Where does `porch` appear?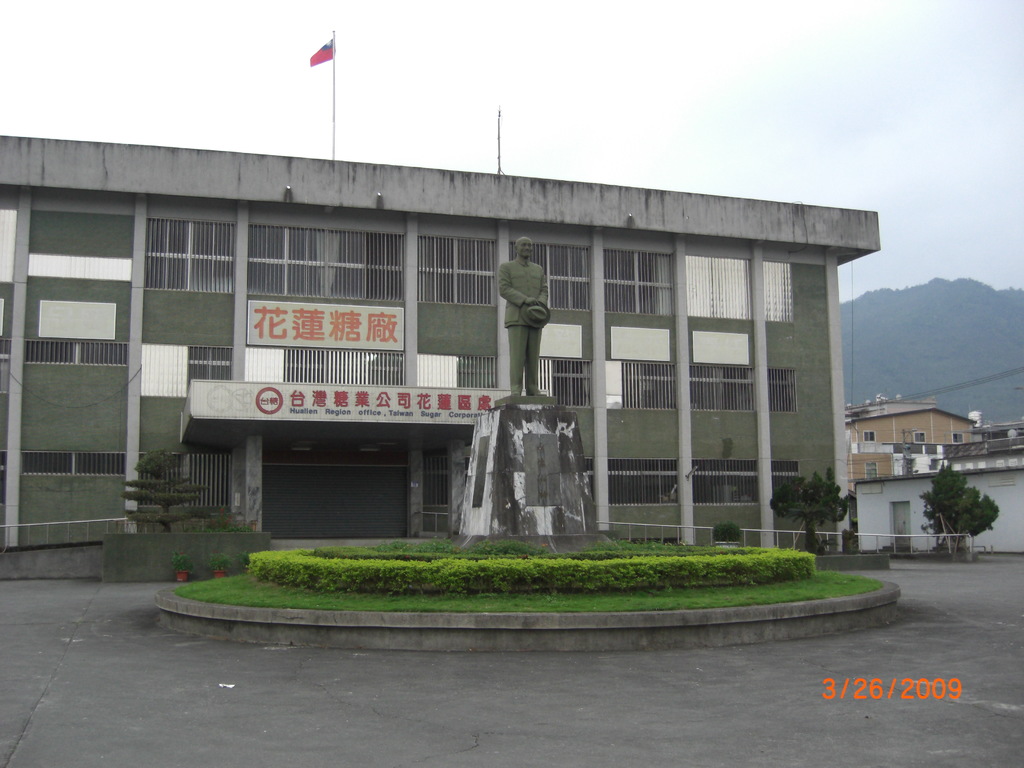
Appears at locate(0, 511, 128, 574).
